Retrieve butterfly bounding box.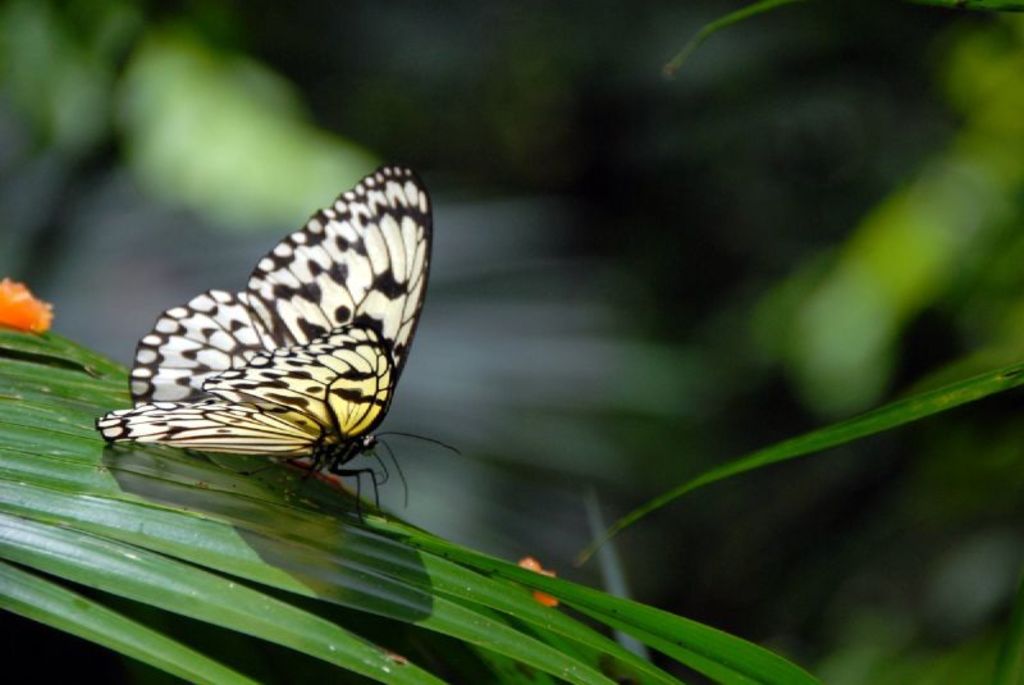
Bounding box: [left=99, top=159, right=462, bottom=520].
